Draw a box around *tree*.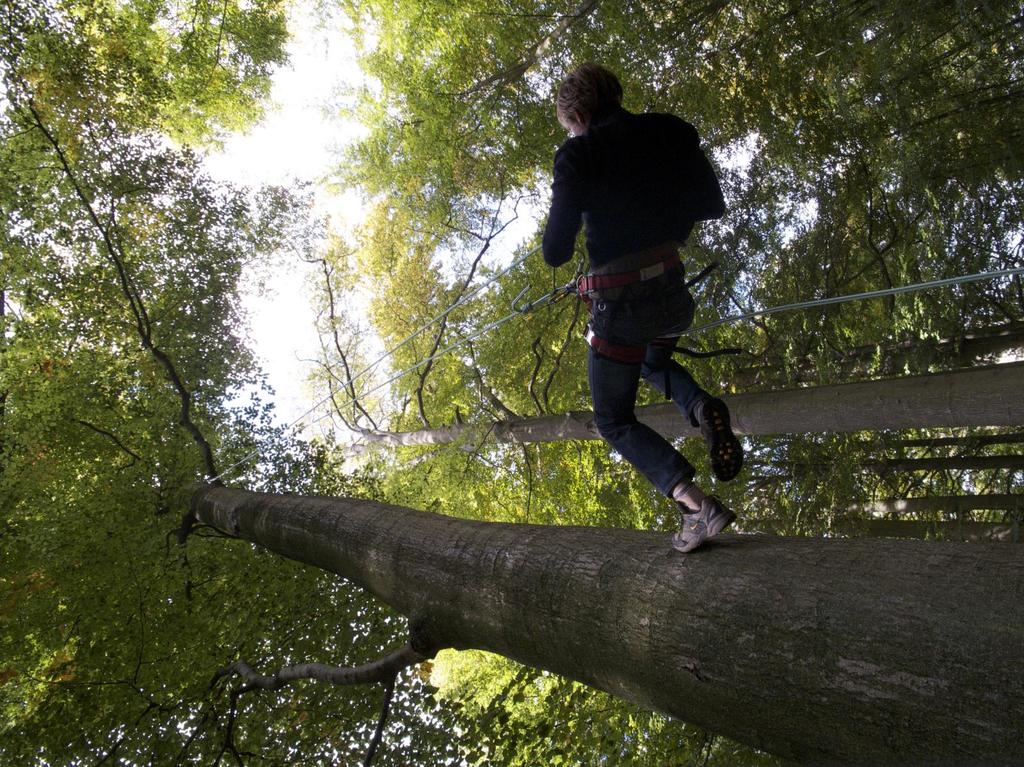
bbox=(0, 0, 301, 145).
